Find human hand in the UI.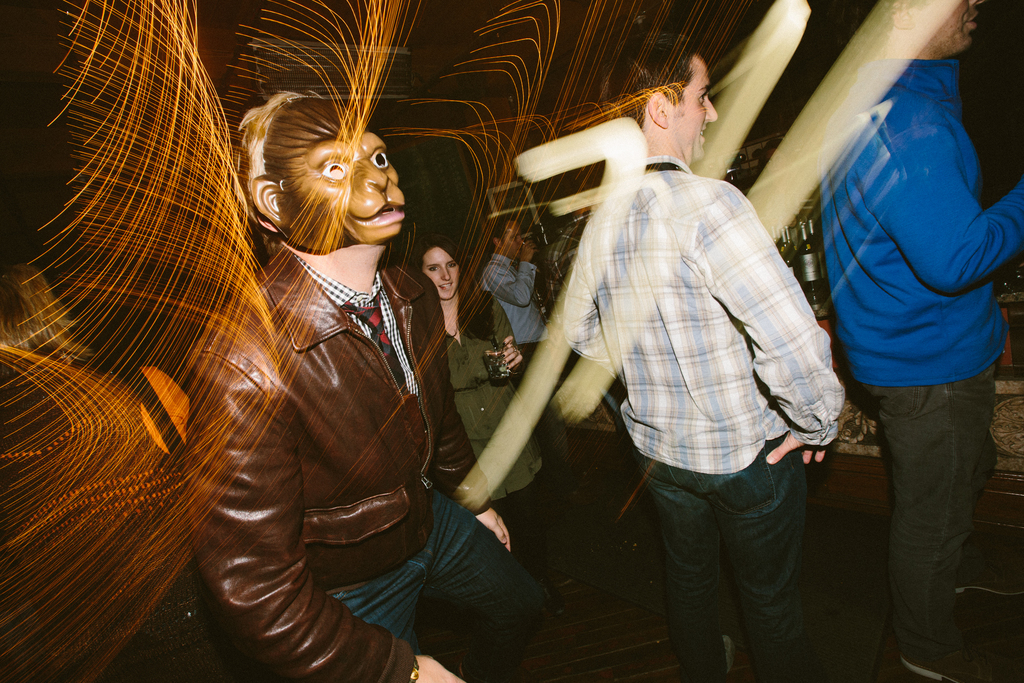
UI element at [476,506,510,555].
